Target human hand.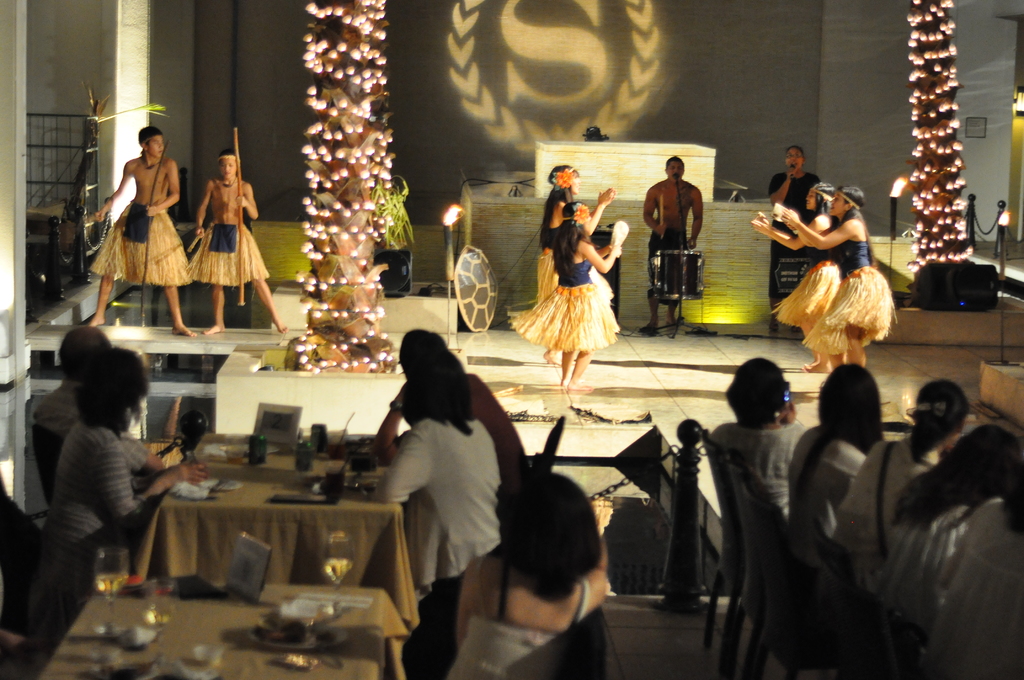
Target region: 610:245:623:259.
